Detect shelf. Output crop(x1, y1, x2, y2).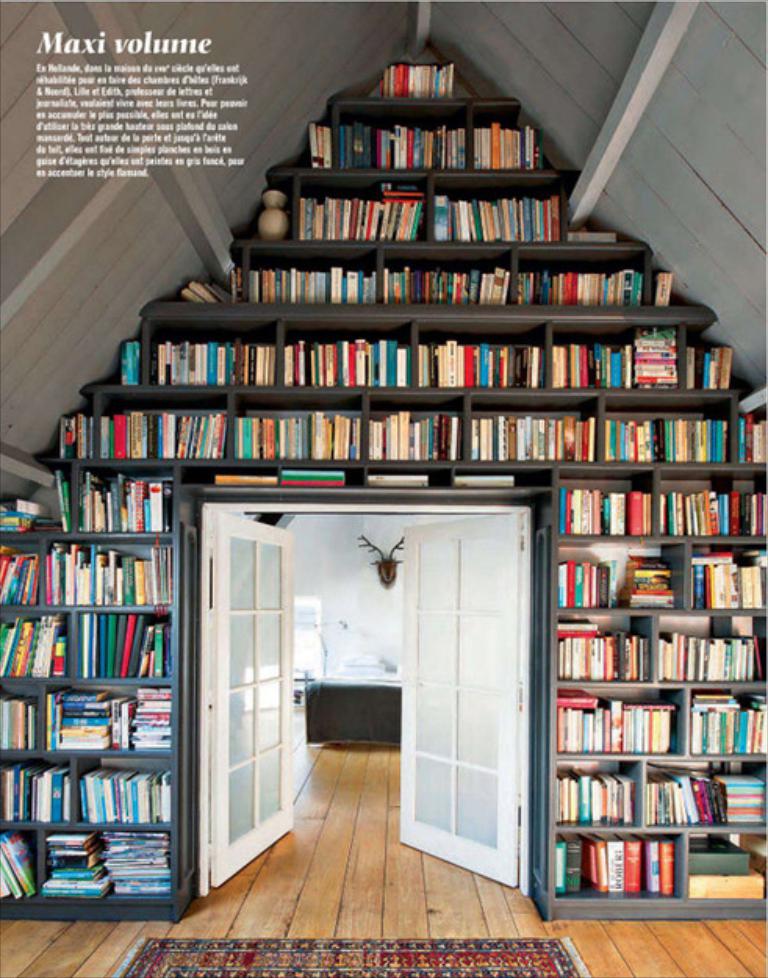
crop(540, 466, 766, 551).
